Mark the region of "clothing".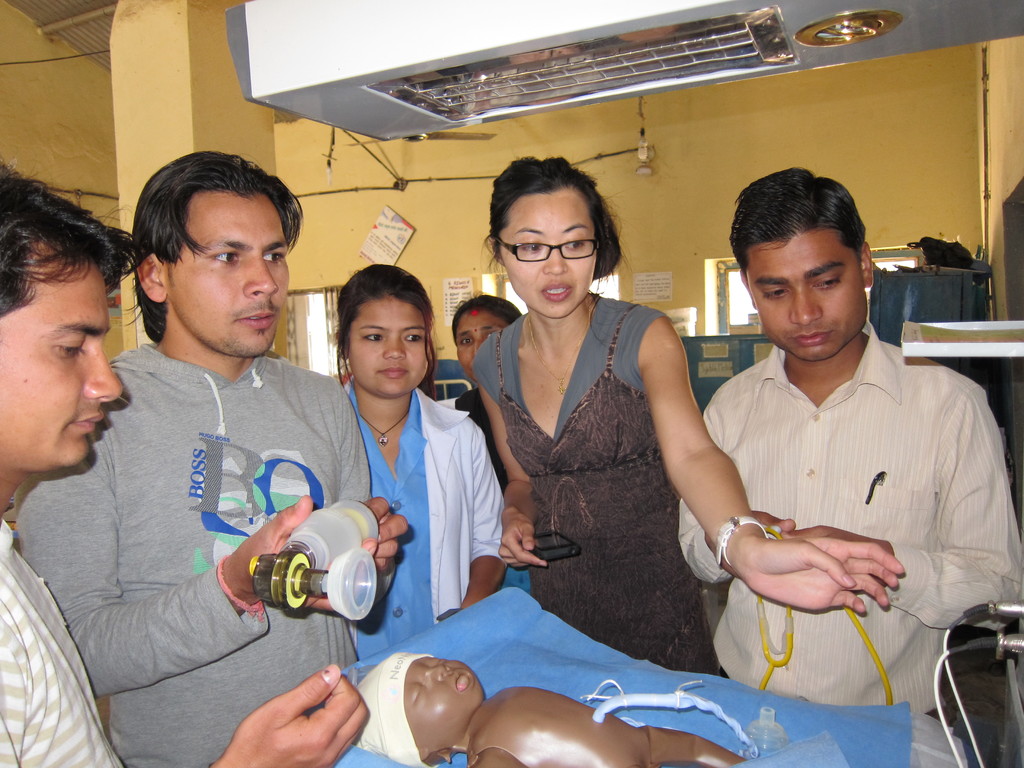
Region: (484,287,685,668).
